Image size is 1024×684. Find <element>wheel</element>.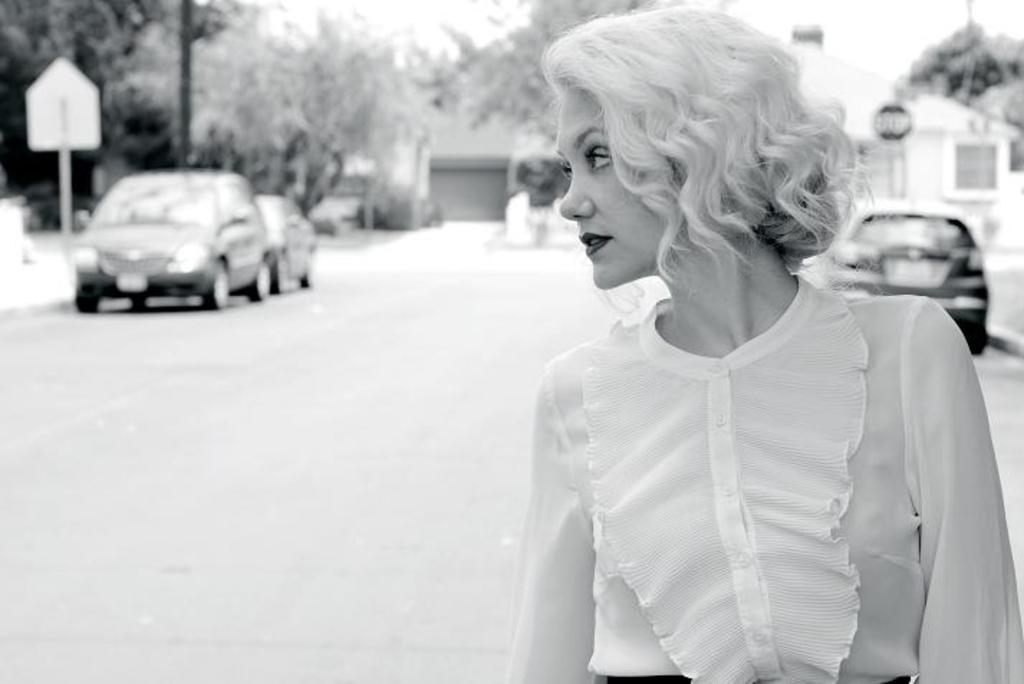
(x1=277, y1=253, x2=287, y2=290).
